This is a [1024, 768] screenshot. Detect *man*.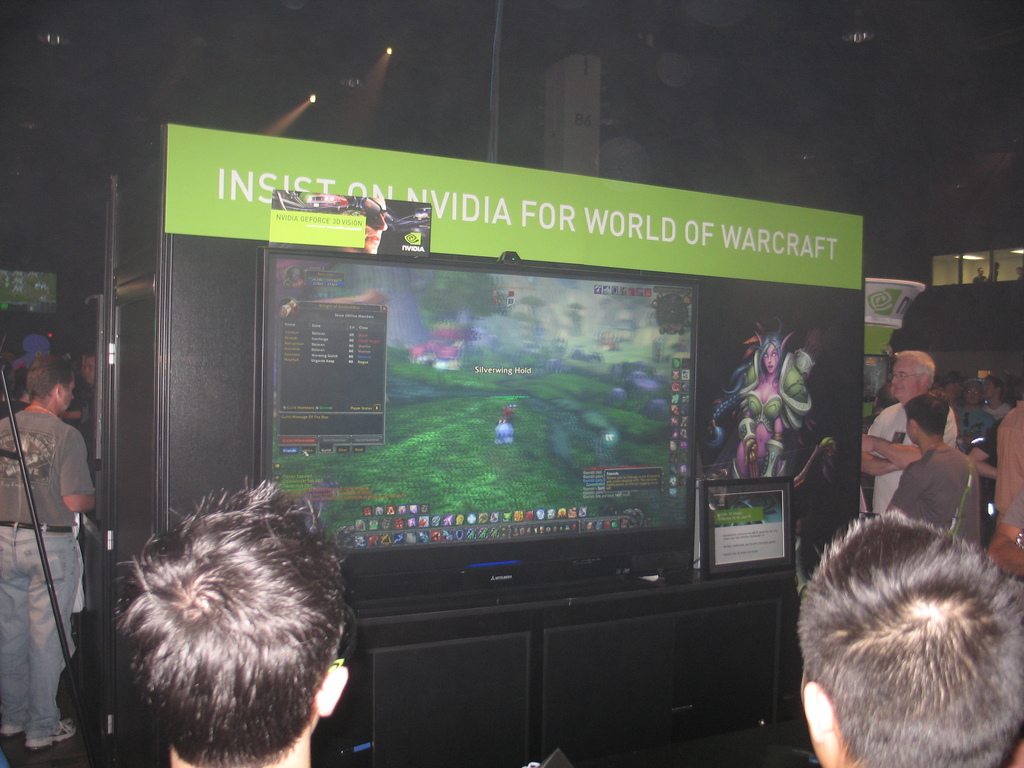
[78,348,95,393].
